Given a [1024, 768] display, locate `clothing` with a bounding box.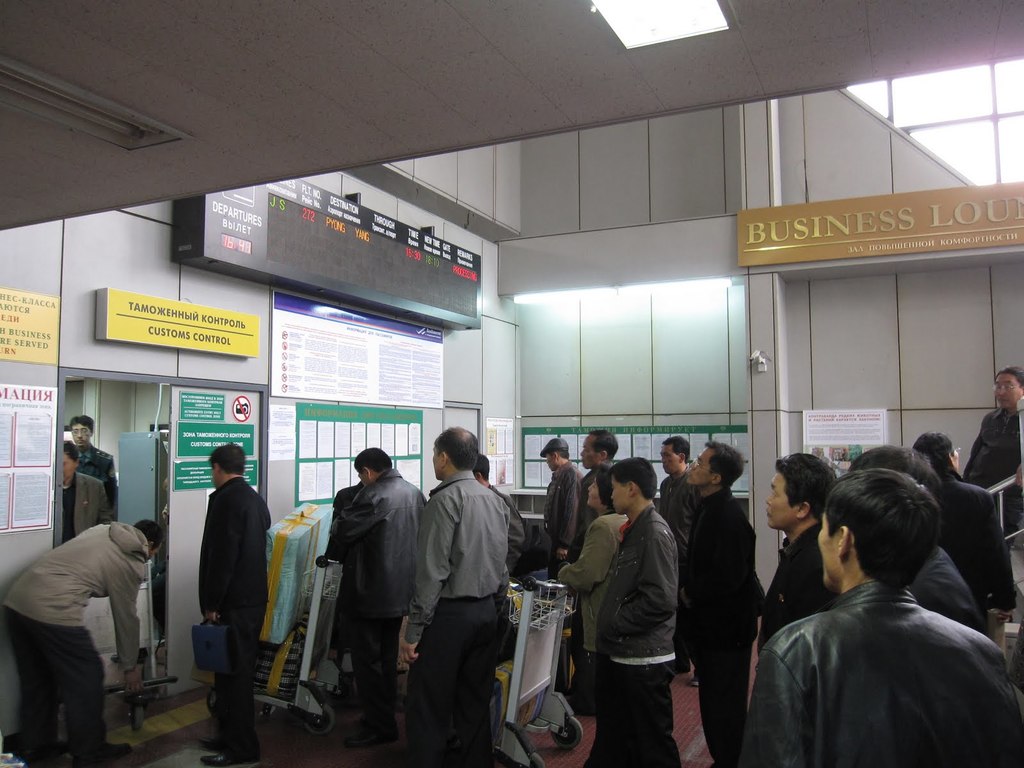
Located: Rect(52, 472, 116, 557).
